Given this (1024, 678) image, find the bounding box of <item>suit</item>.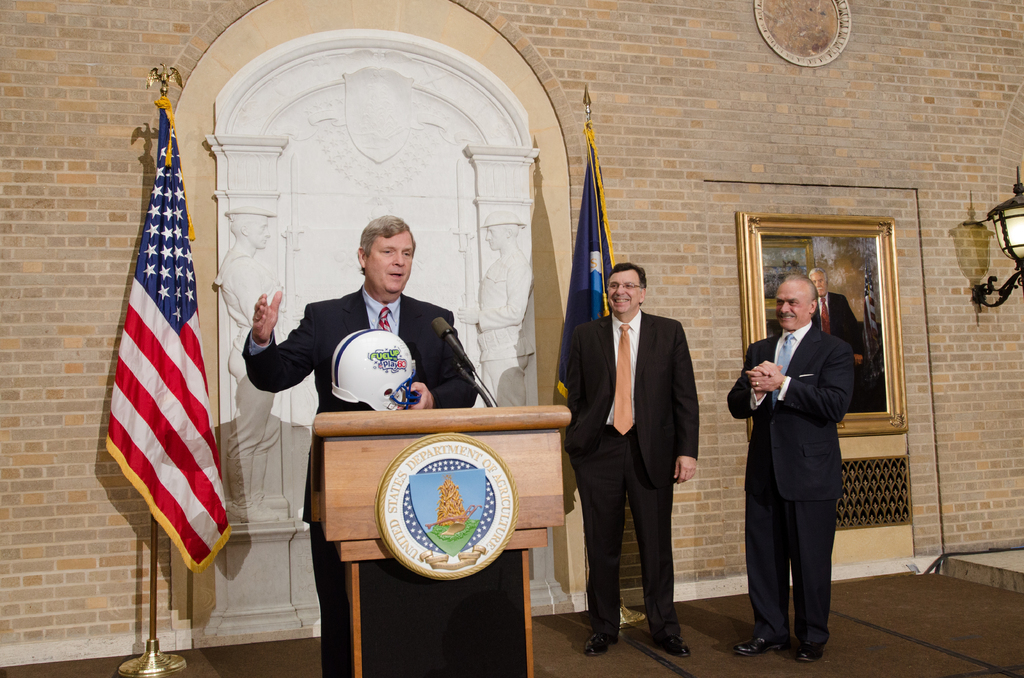
locate(559, 257, 700, 654).
